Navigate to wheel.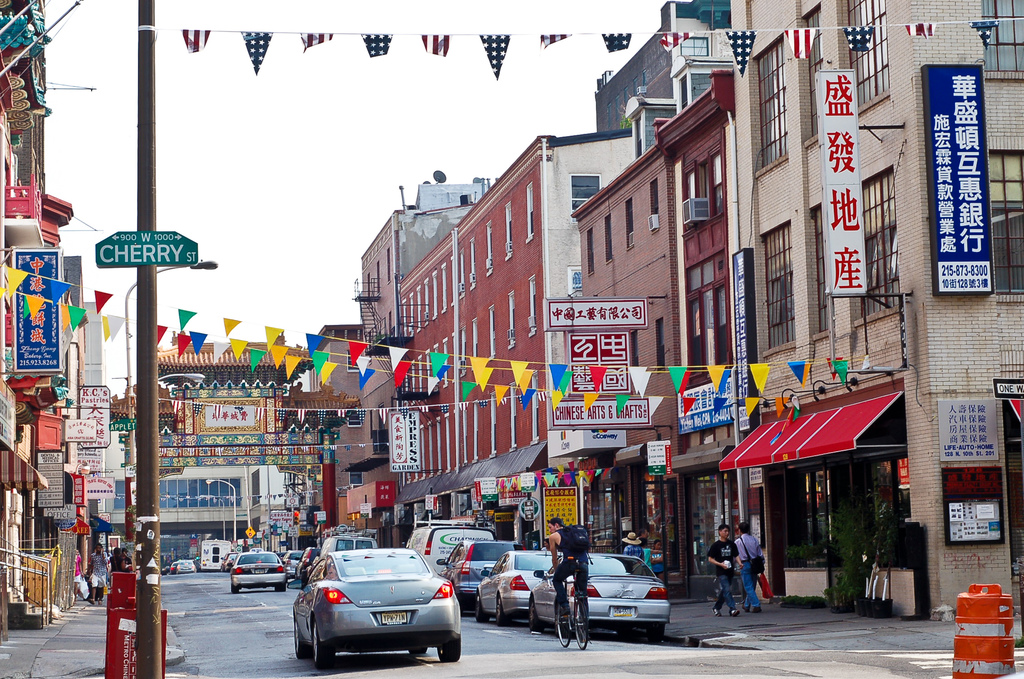
Navigation target: {"left": 572, "top": 598, "right": 589, "bottom": 651}.
